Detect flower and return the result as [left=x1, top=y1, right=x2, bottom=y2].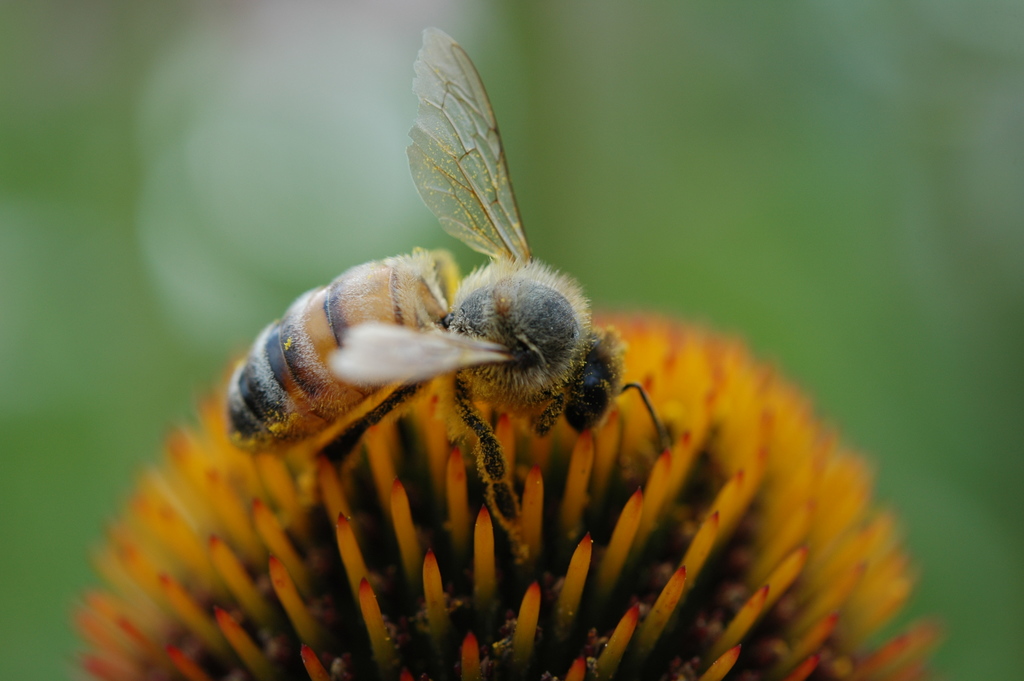
[left=69, top=310, right=943, bottom=680].
